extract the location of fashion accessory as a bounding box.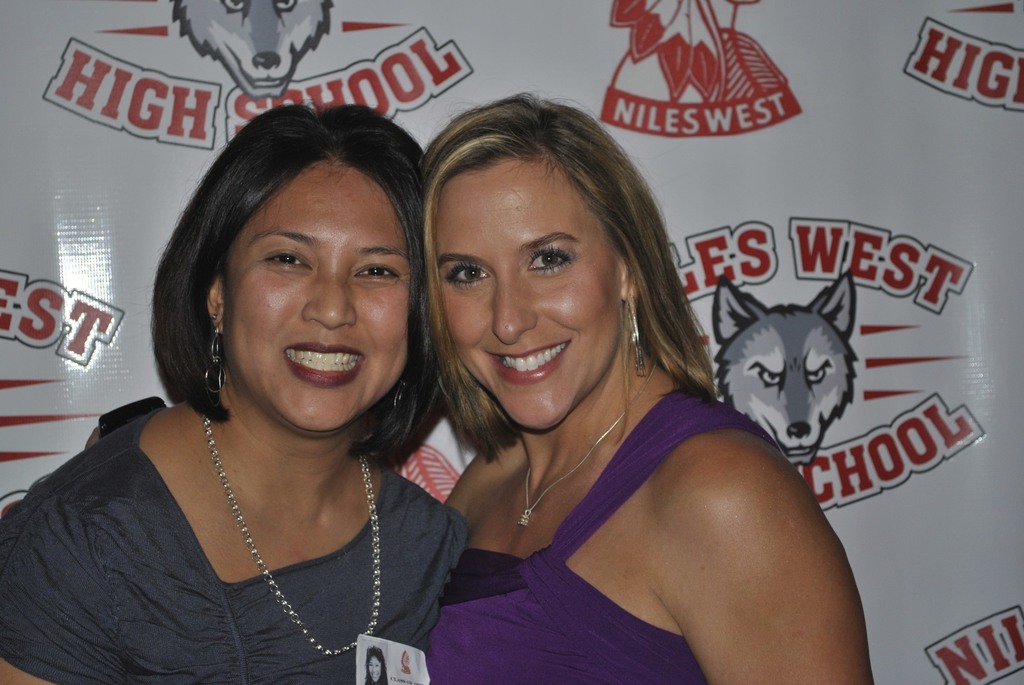
bbox(628, 295, 644, 374).
